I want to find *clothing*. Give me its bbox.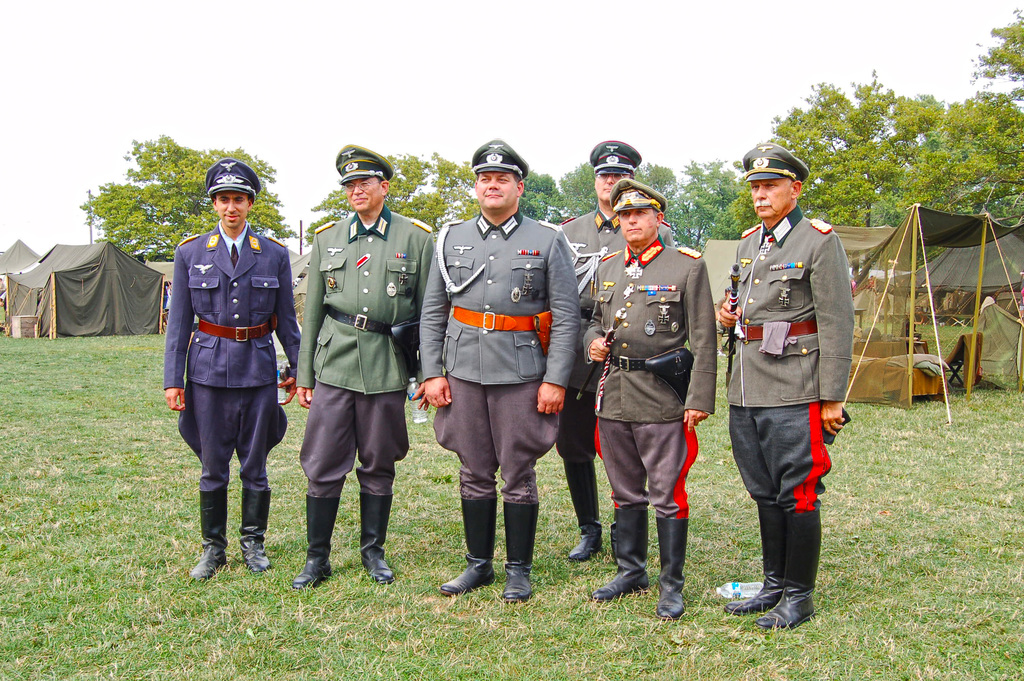
<bbox>719, 136, 858, 508</bbox>.
